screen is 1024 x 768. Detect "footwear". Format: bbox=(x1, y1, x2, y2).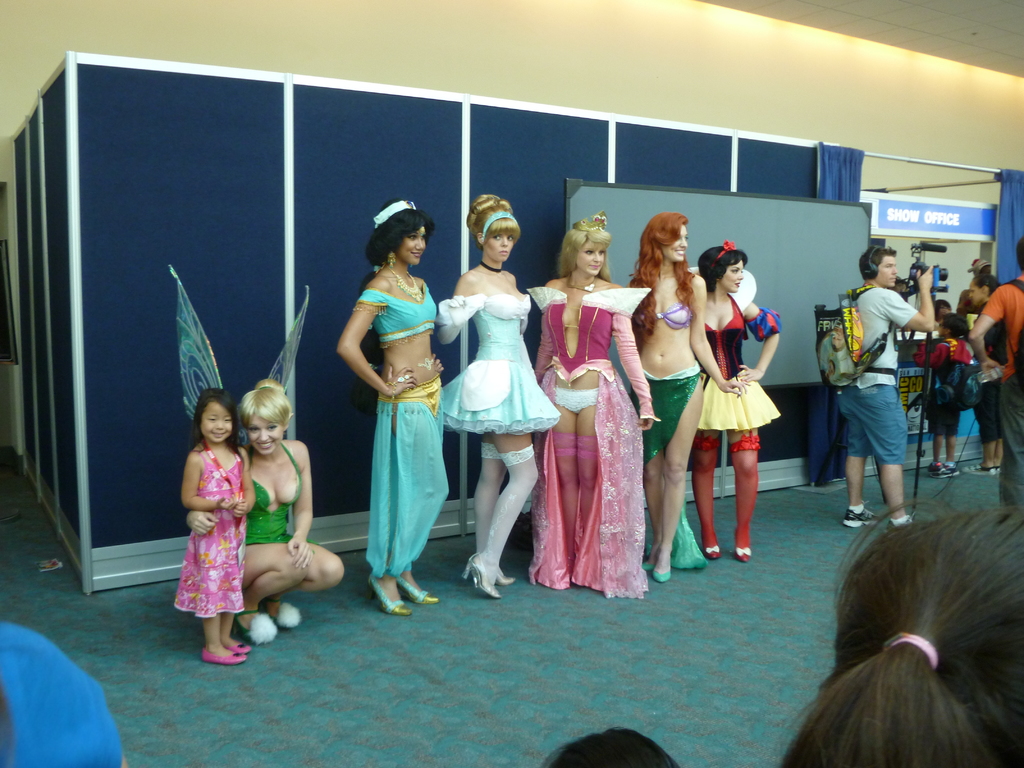
bbox=(653, 556, 671, 586).
